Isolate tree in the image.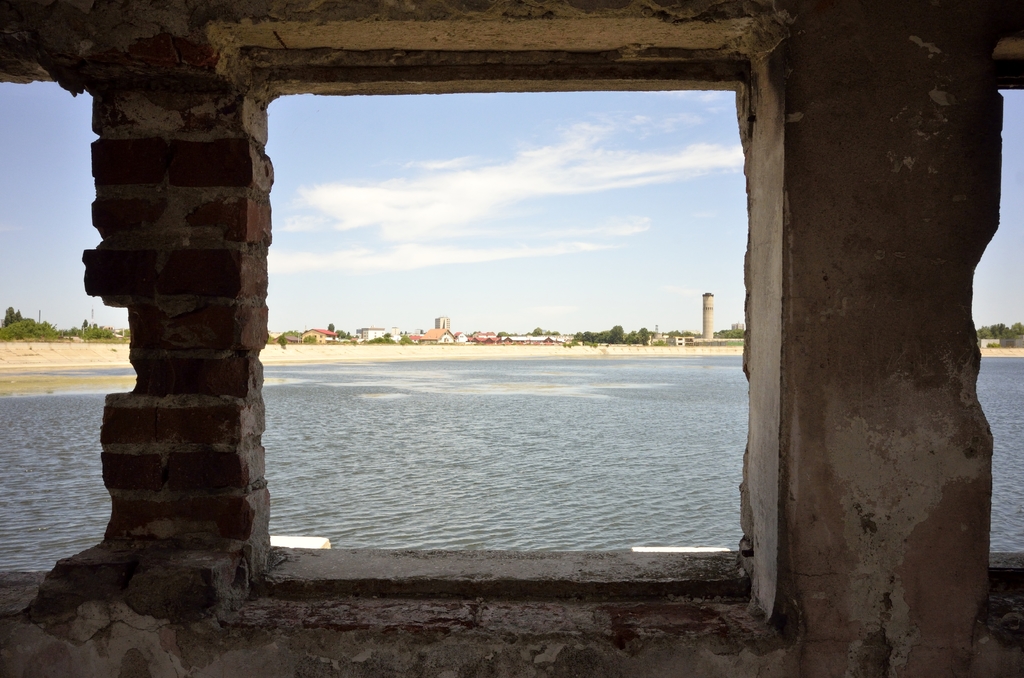
Isolated region: 496/330/518/337.
